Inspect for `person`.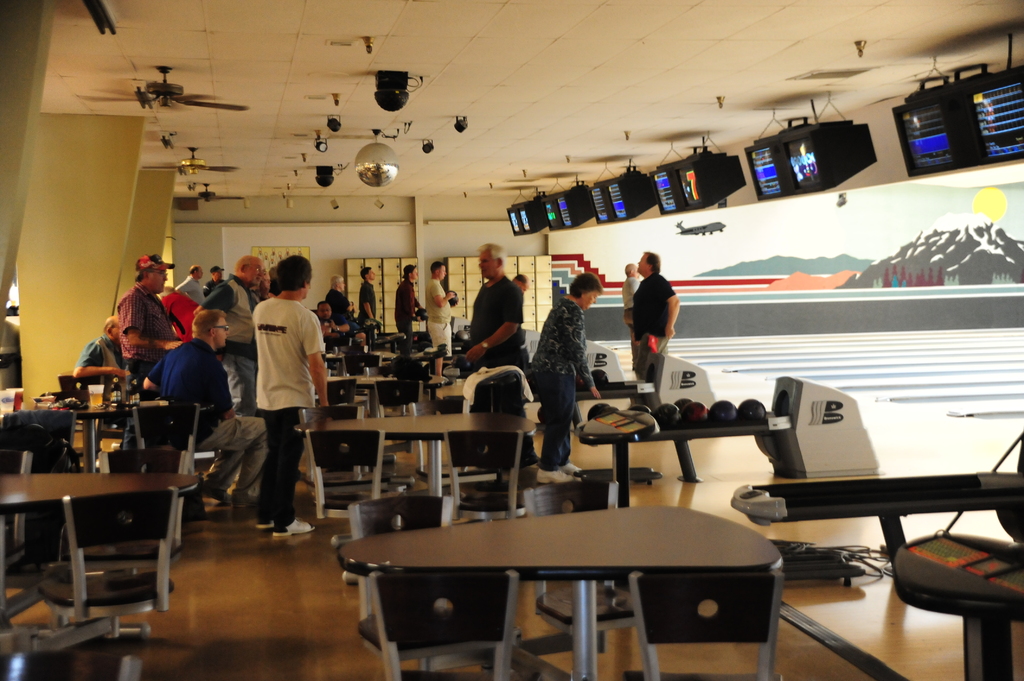
Inspection: (173, 262, 205, 307).
